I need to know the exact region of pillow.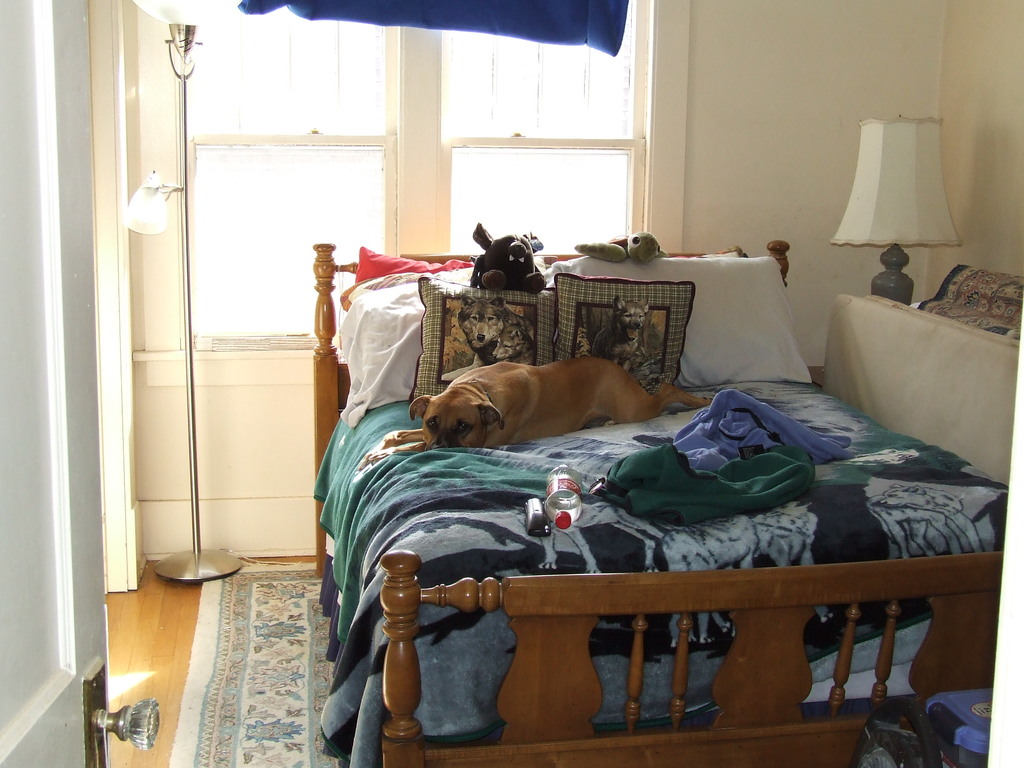
Region: region(547, 268, 695, 401).
